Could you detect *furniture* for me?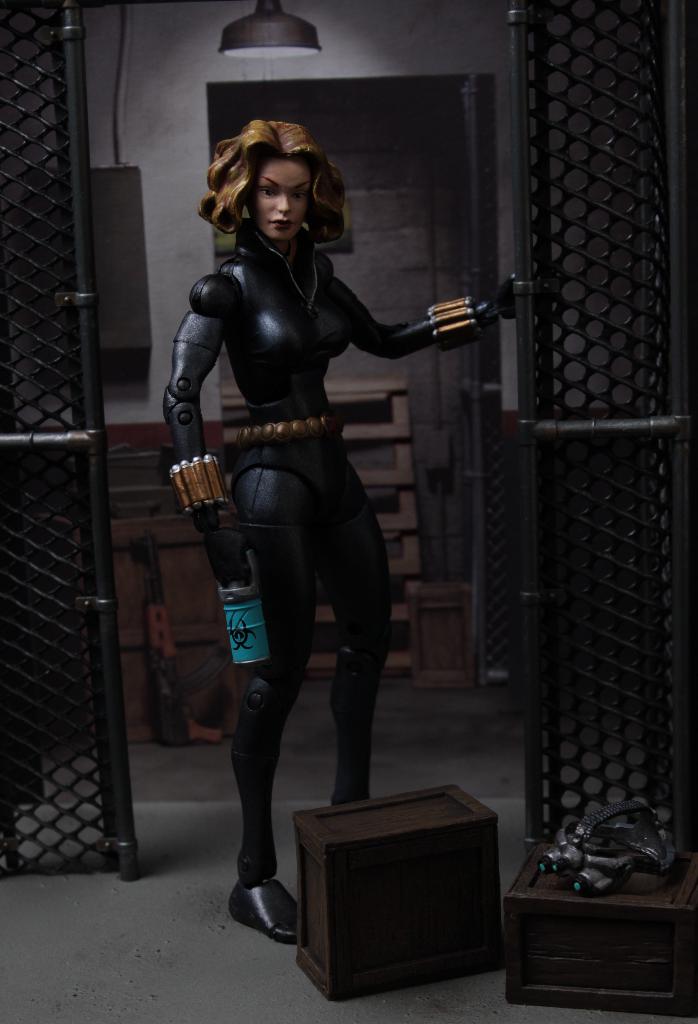
Detection result: <bbox>297, 781, 505, 1004</bbox>.
